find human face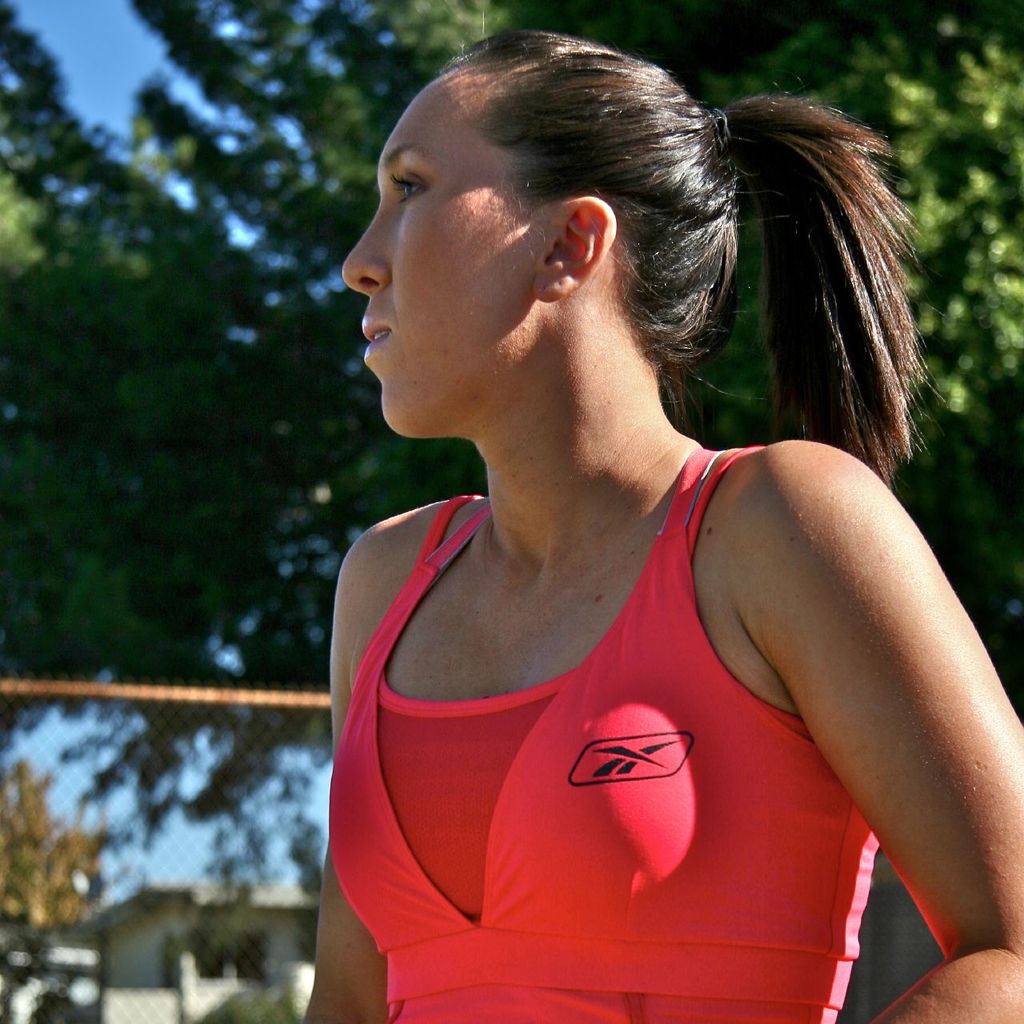
l=339, t=71, r=535, b=436
